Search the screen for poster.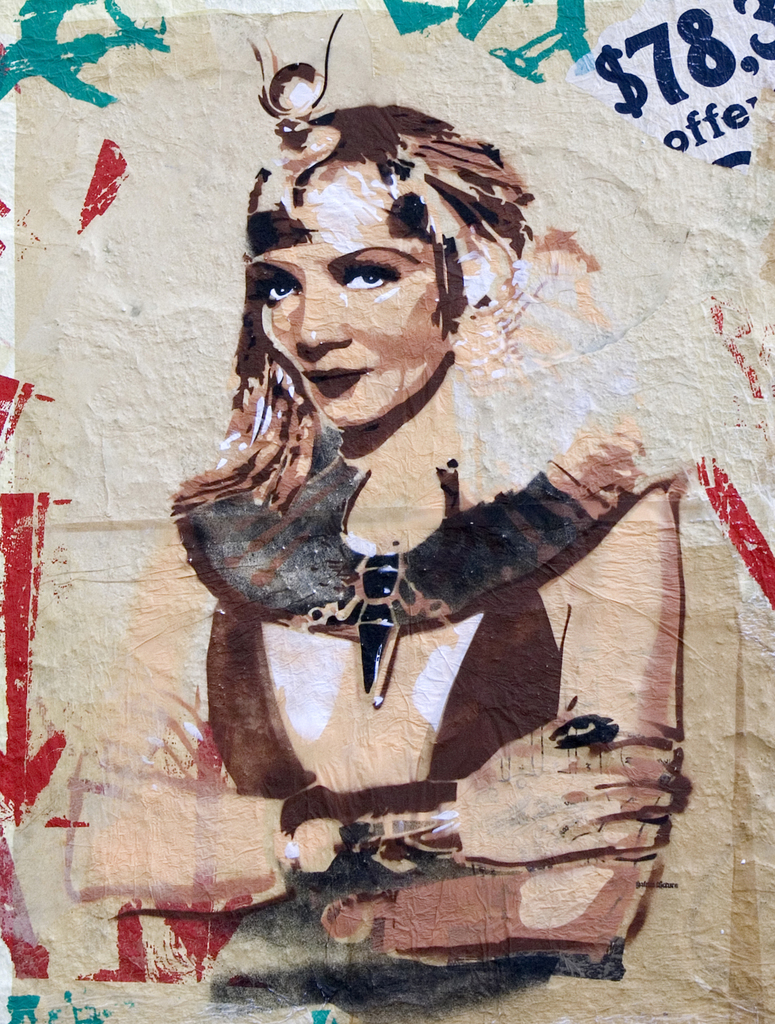
Found at [left=0, top=0, right=774, bottom=1023].
